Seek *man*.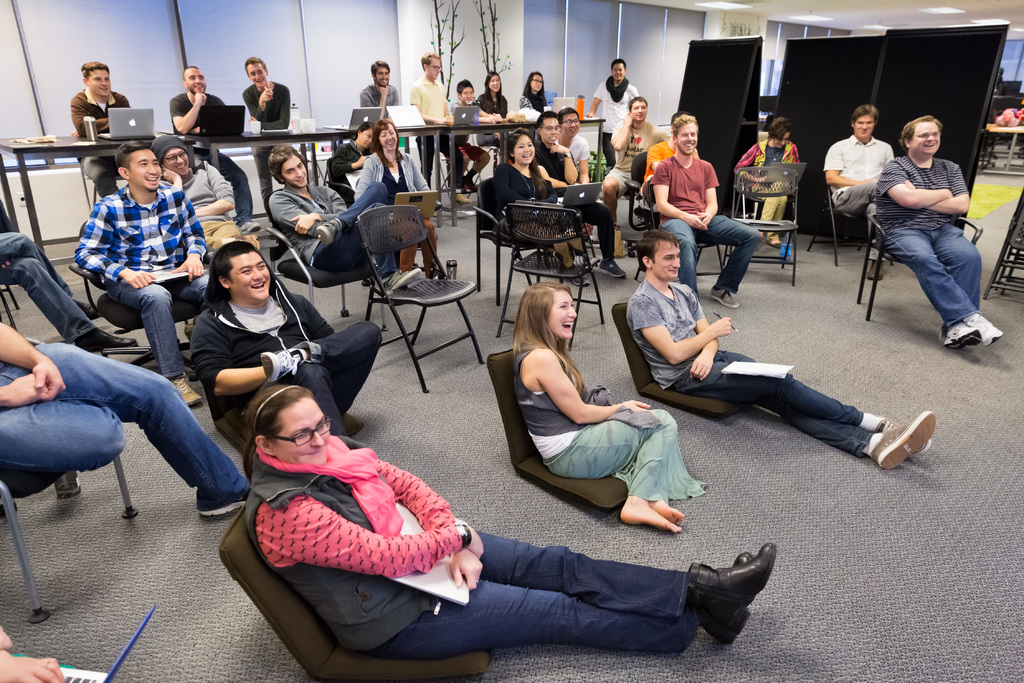
l=194, t=241, r=381, b=452.
